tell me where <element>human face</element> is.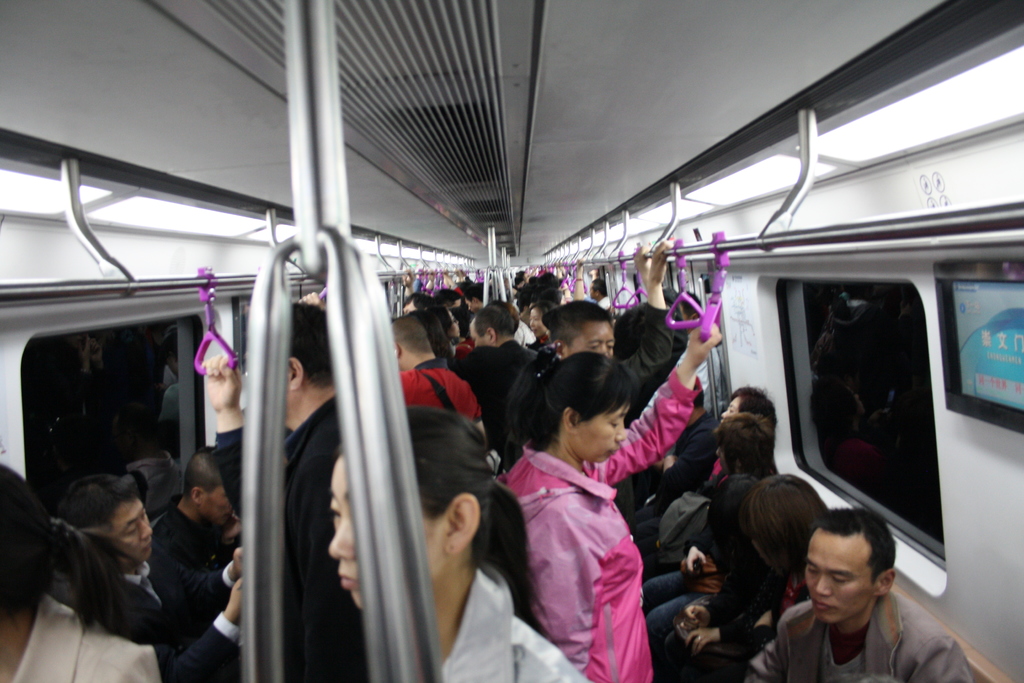
<element>human face</element> is at x1=801, y1=527, x2=876, y2=623.
